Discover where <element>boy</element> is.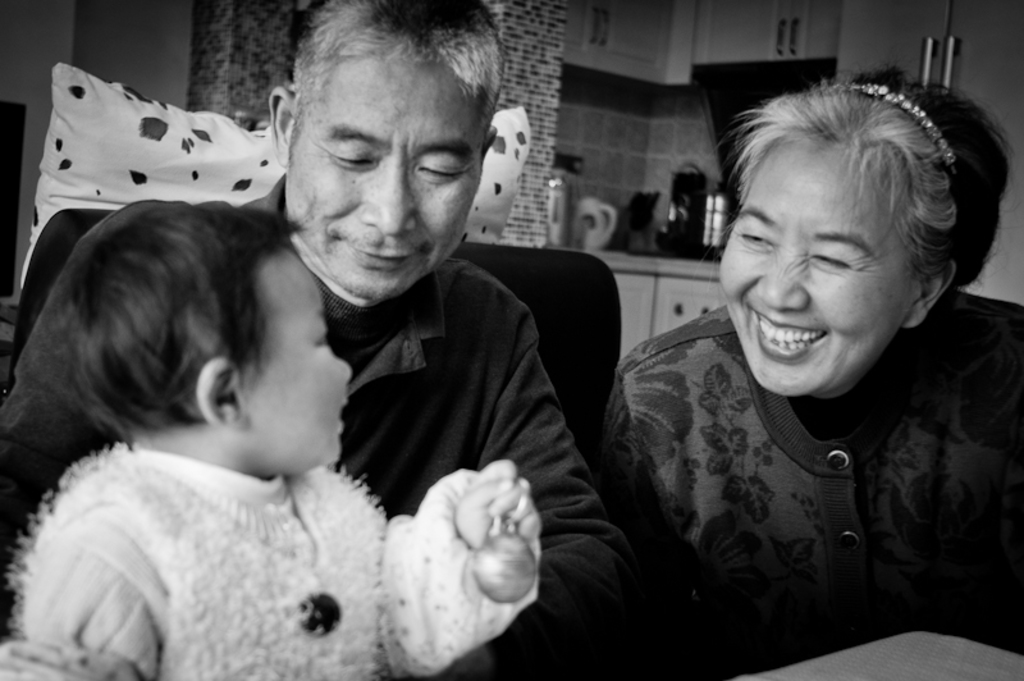
Discovered at select_region(0, 202, 552, 680).
